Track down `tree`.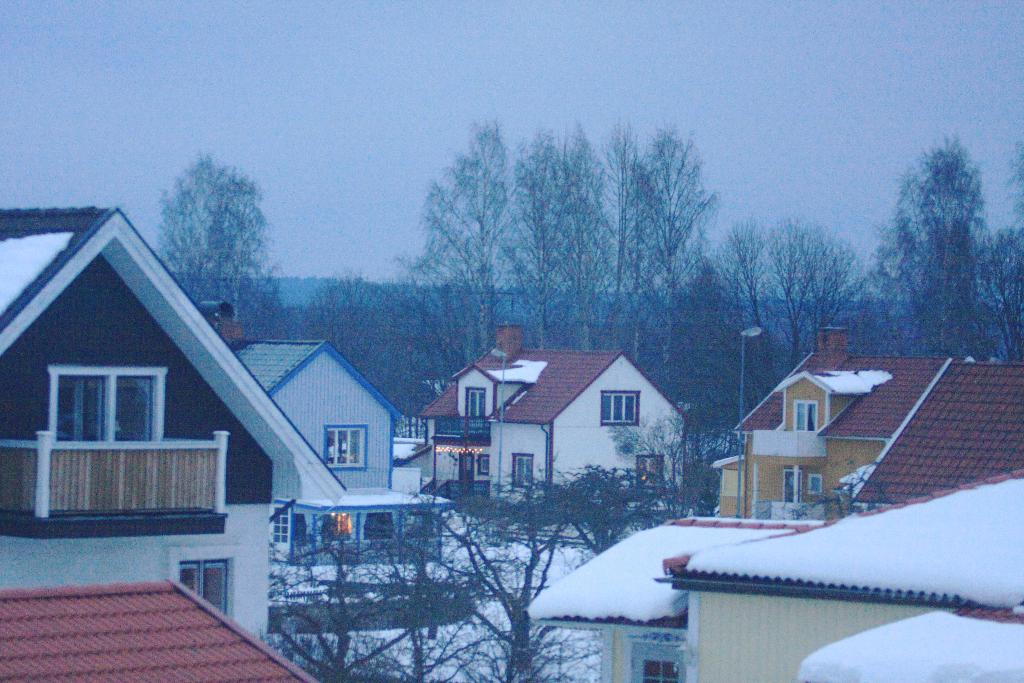
Tracked to (x1=422, y1=468, x2=596, y2=682).
